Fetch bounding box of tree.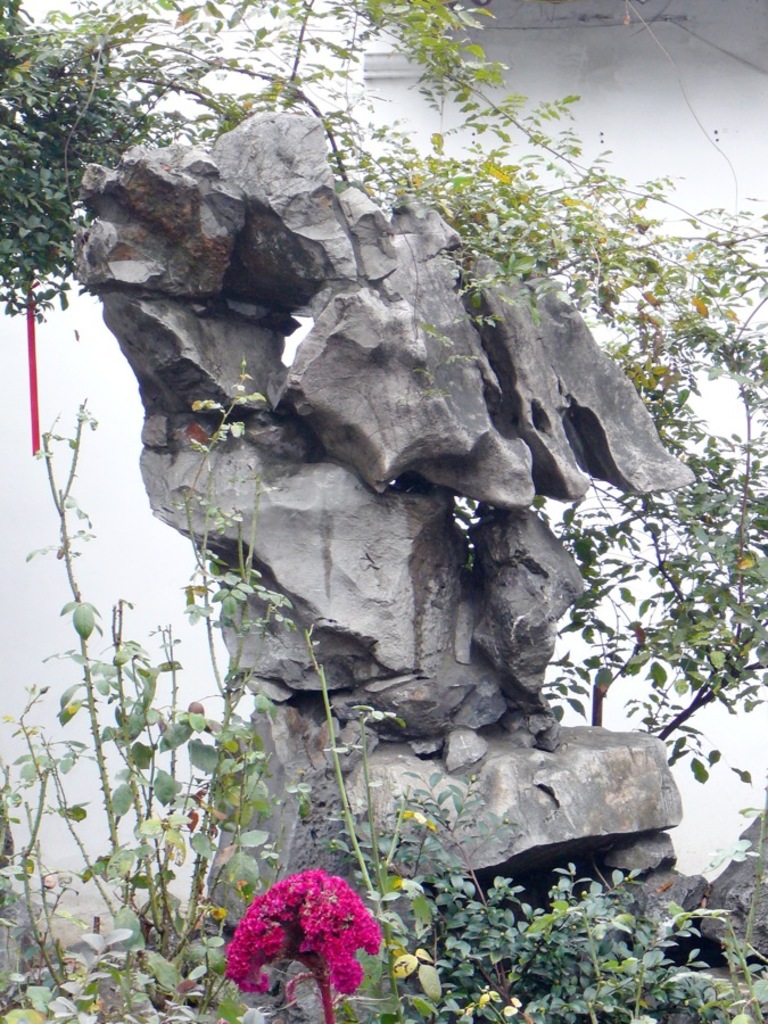
Bbox: x1=0 y1=0 x2=767 y2=783.
